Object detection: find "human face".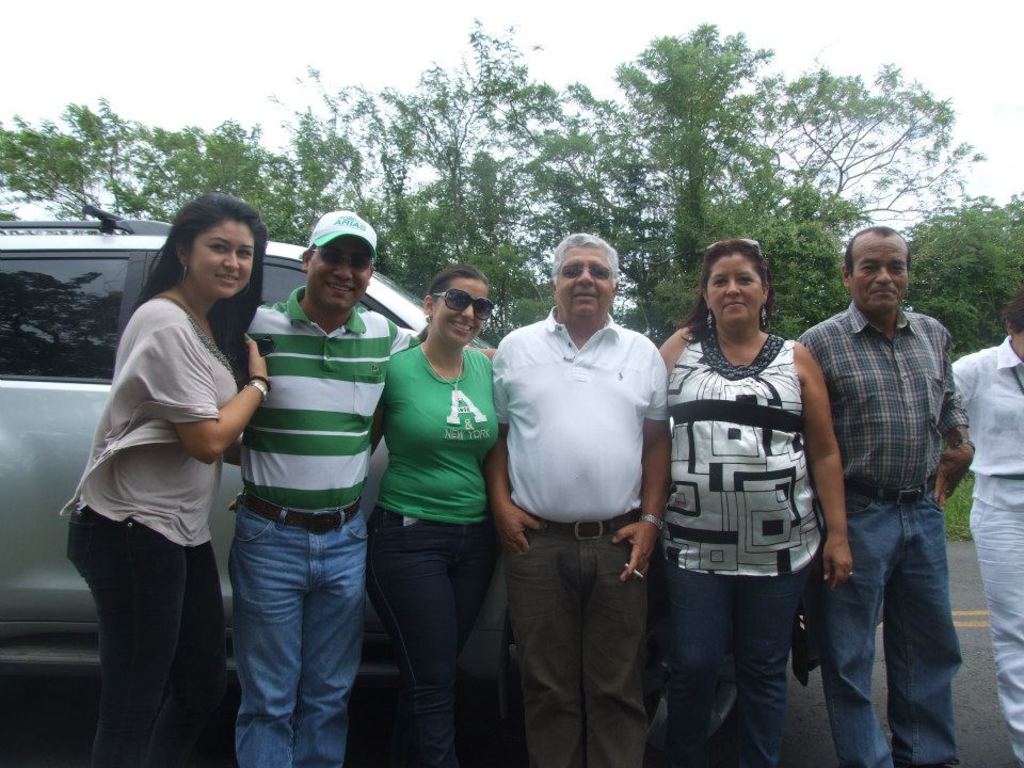
191, 225, 254, 297.
